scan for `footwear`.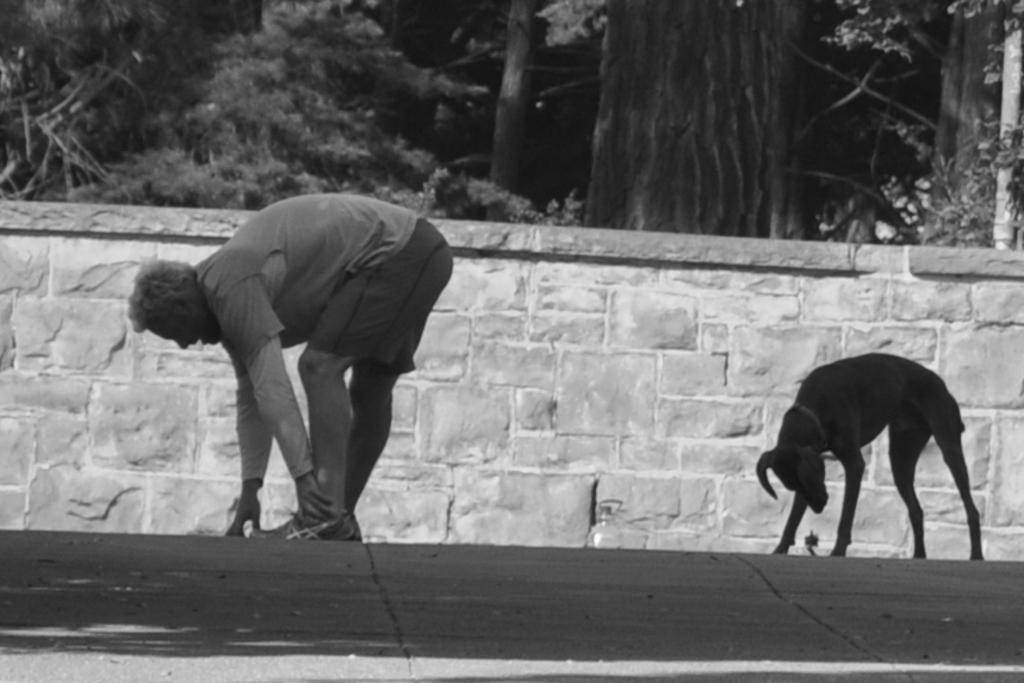
Scan result: crop(248, 511, 353, 539).
